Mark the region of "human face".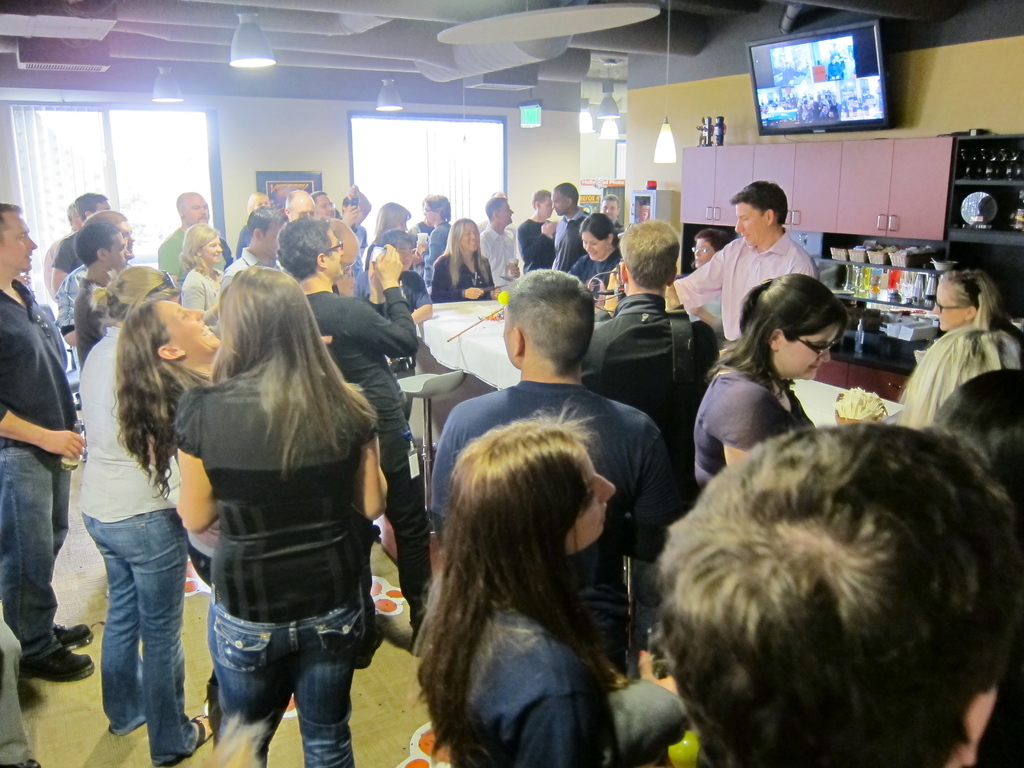
Region: Rect(103, 232, 127, 273).
